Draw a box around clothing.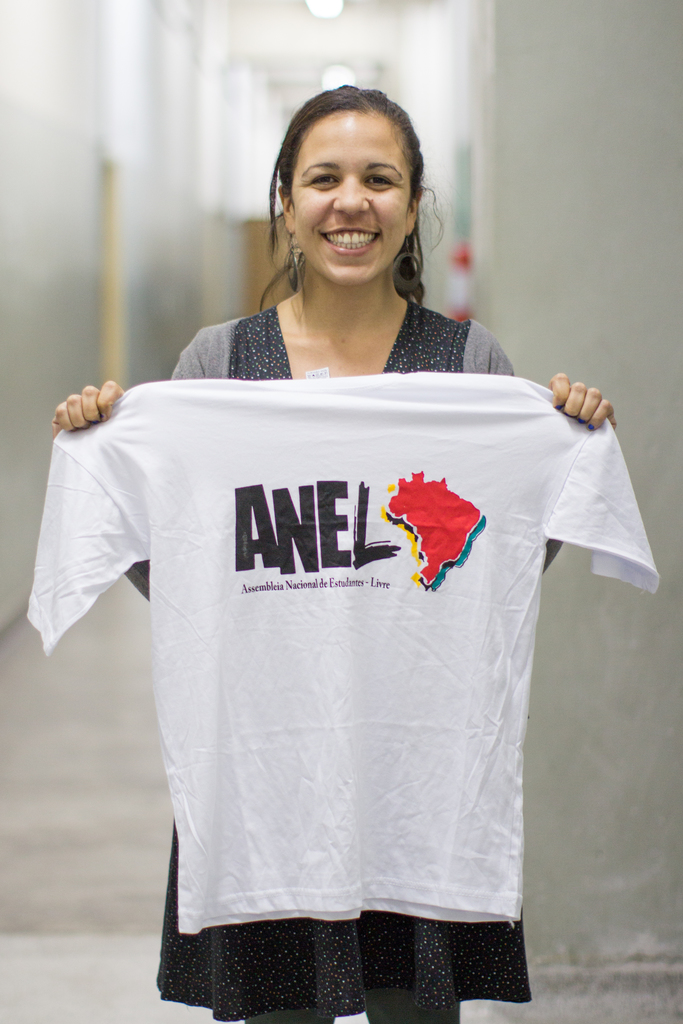
(22, 371, 660, 927).
